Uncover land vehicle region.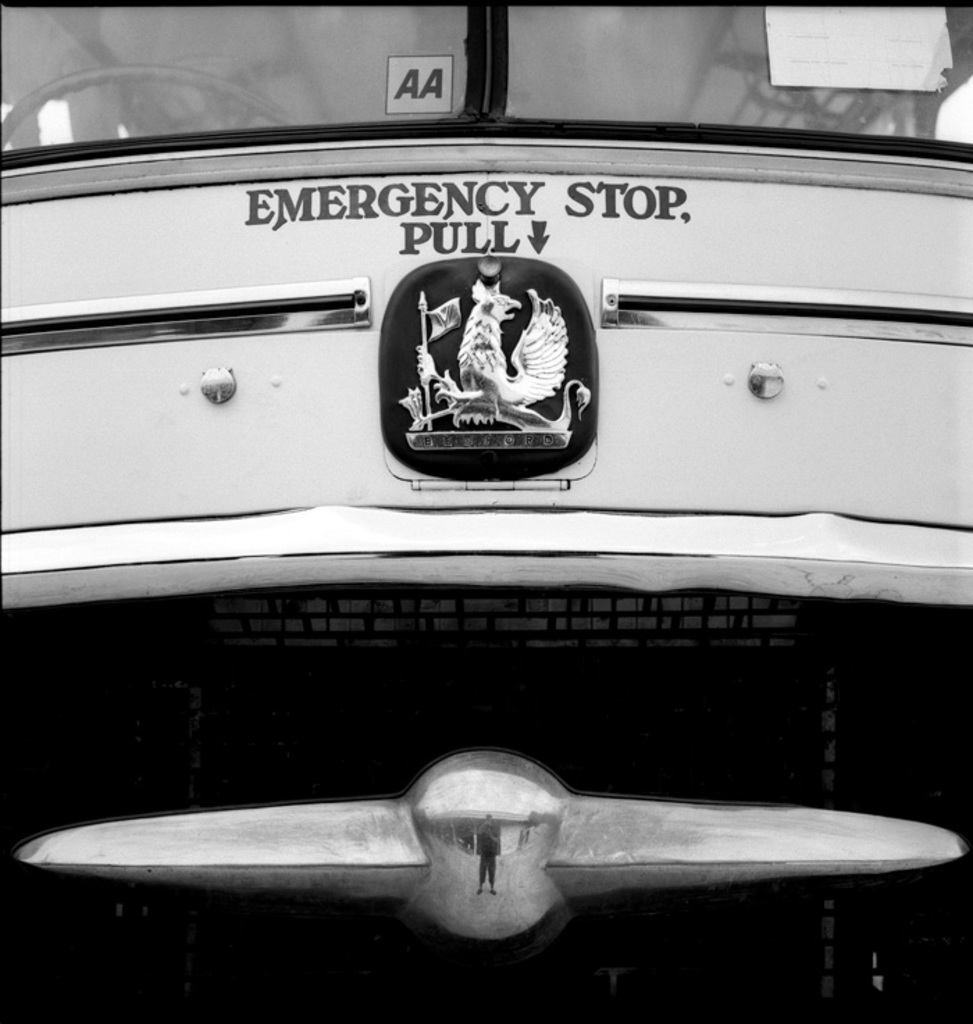
Uncovered: detection(0, 0, 972, 1023).
